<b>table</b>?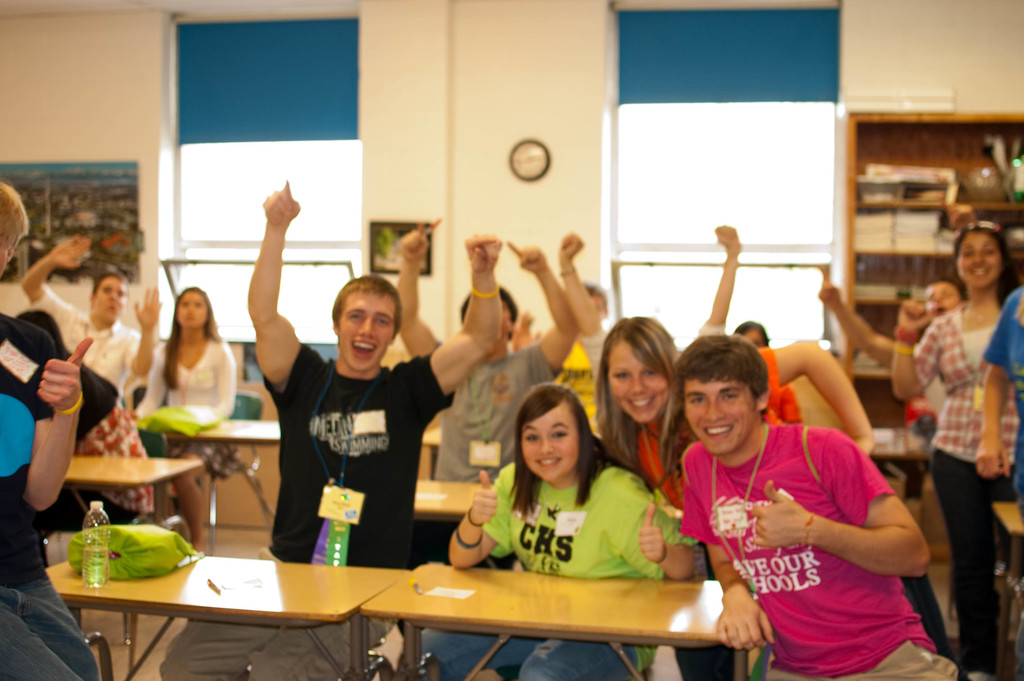
bbox(358, 558, 748, 680)
